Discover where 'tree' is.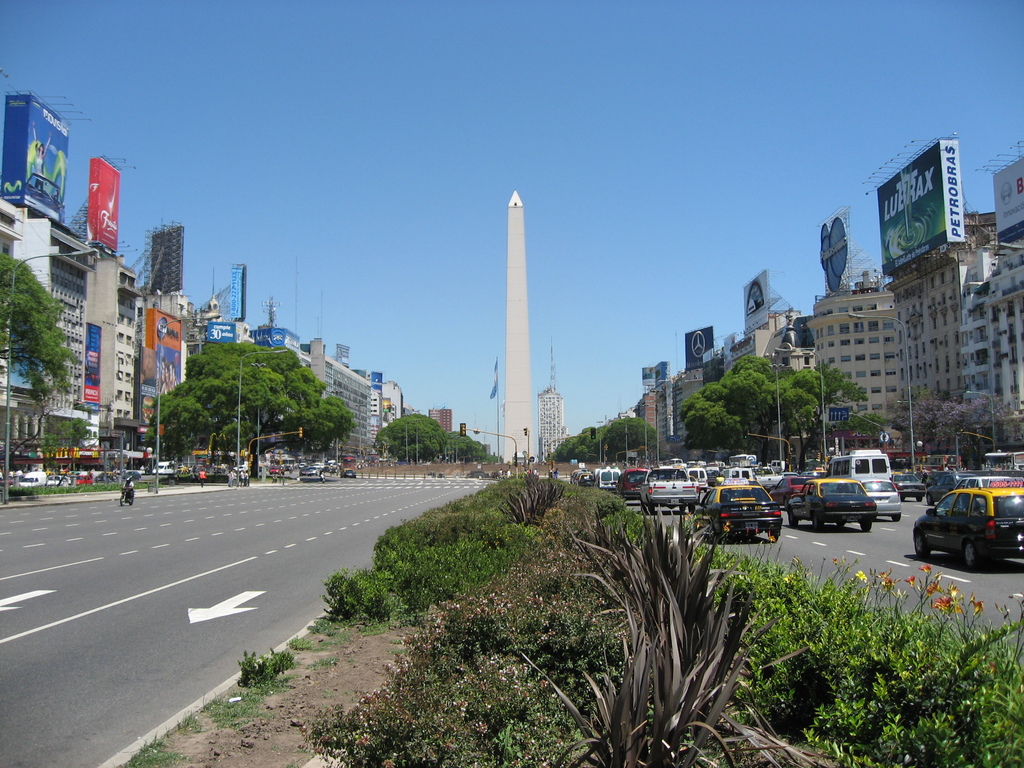
Discovered at l=787, t=369, r=865, b=482.
